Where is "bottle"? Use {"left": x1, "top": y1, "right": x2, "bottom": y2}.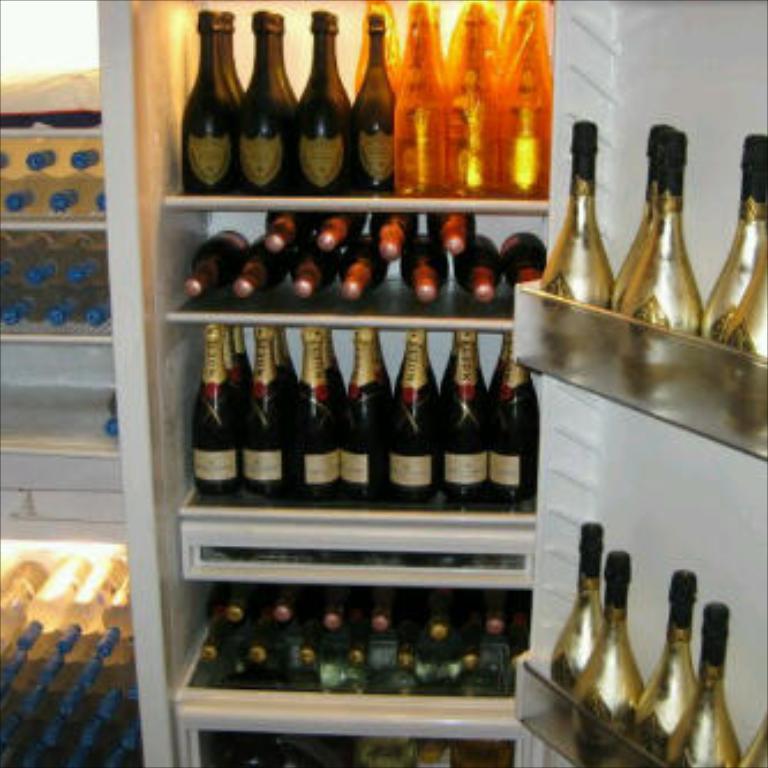
{"left": 484, "top": 332, "right": 547, "bottom": 507}.
